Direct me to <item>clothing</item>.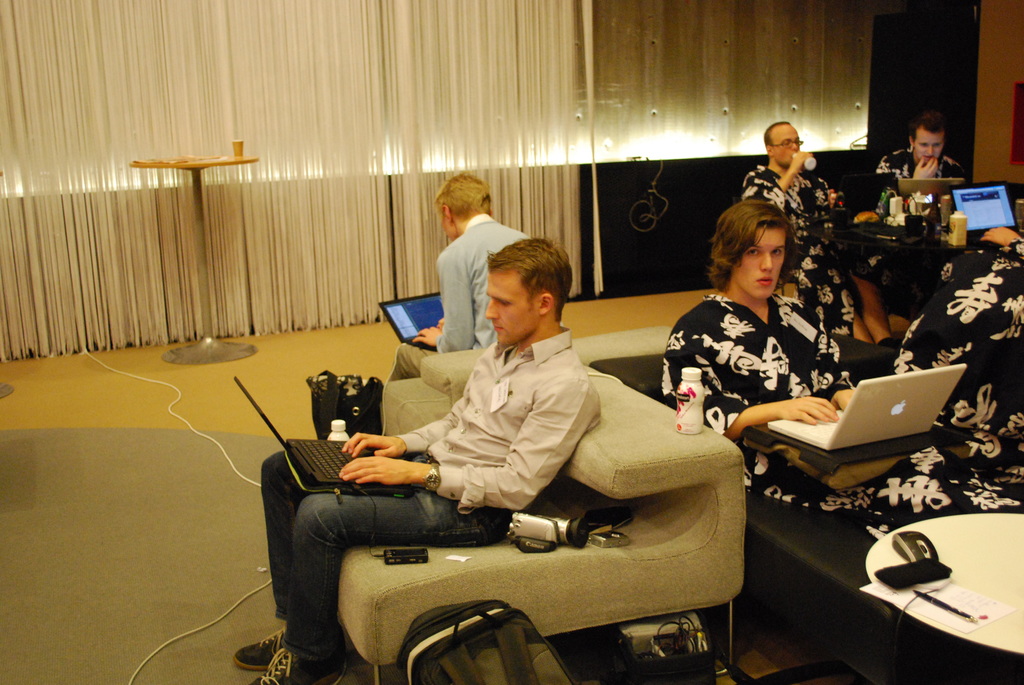
Direction: BBox(657, 288, 991, 509).
